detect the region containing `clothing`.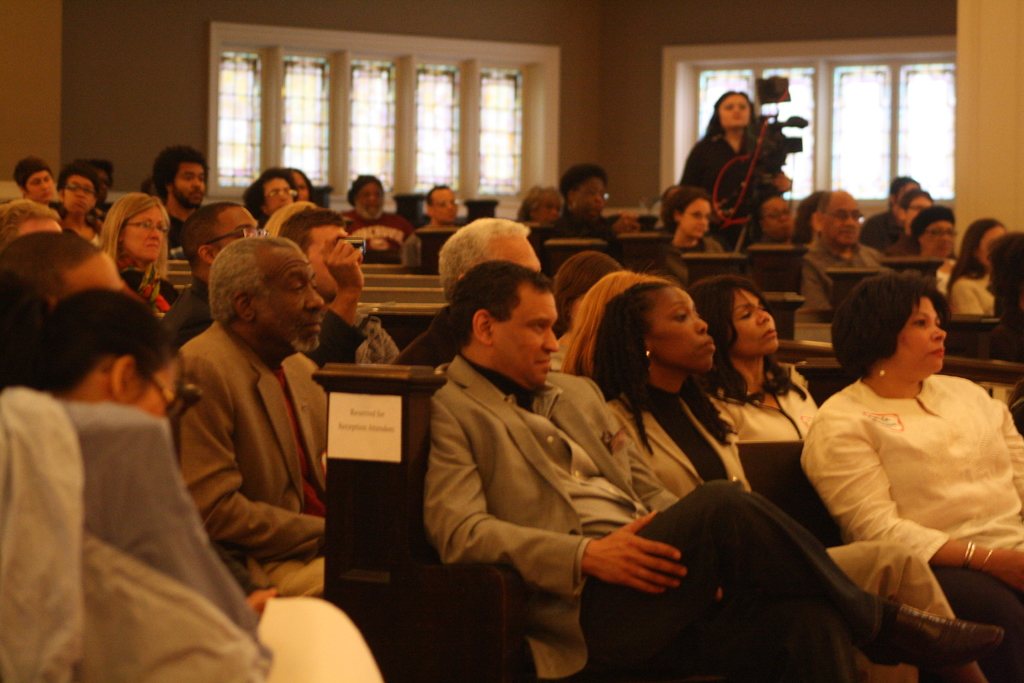
locate(948, 268, 986, 320).
